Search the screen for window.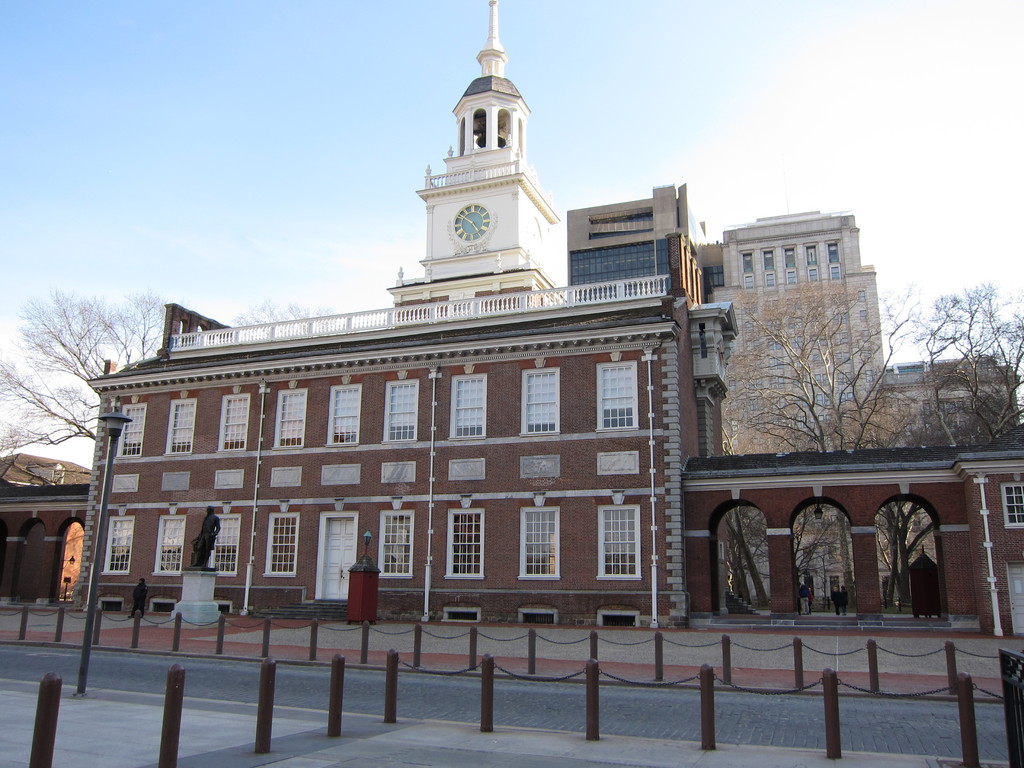
Found at 784:246:796:283.
